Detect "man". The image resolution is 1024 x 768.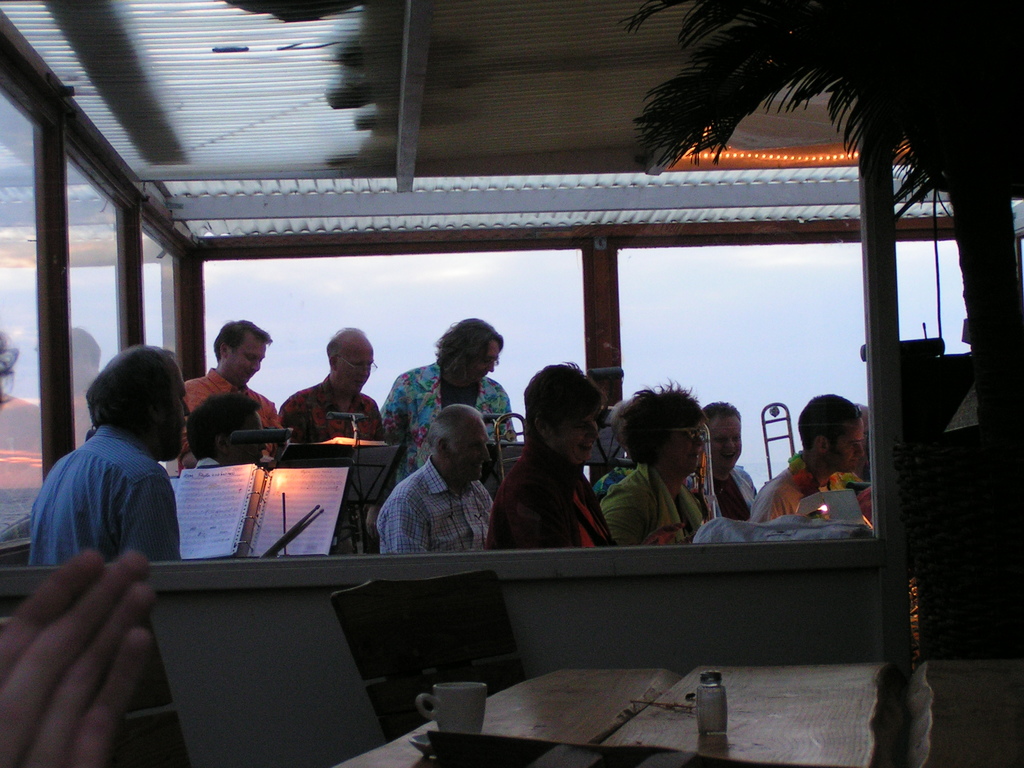
bbox=(181, 390, 270, 470).
